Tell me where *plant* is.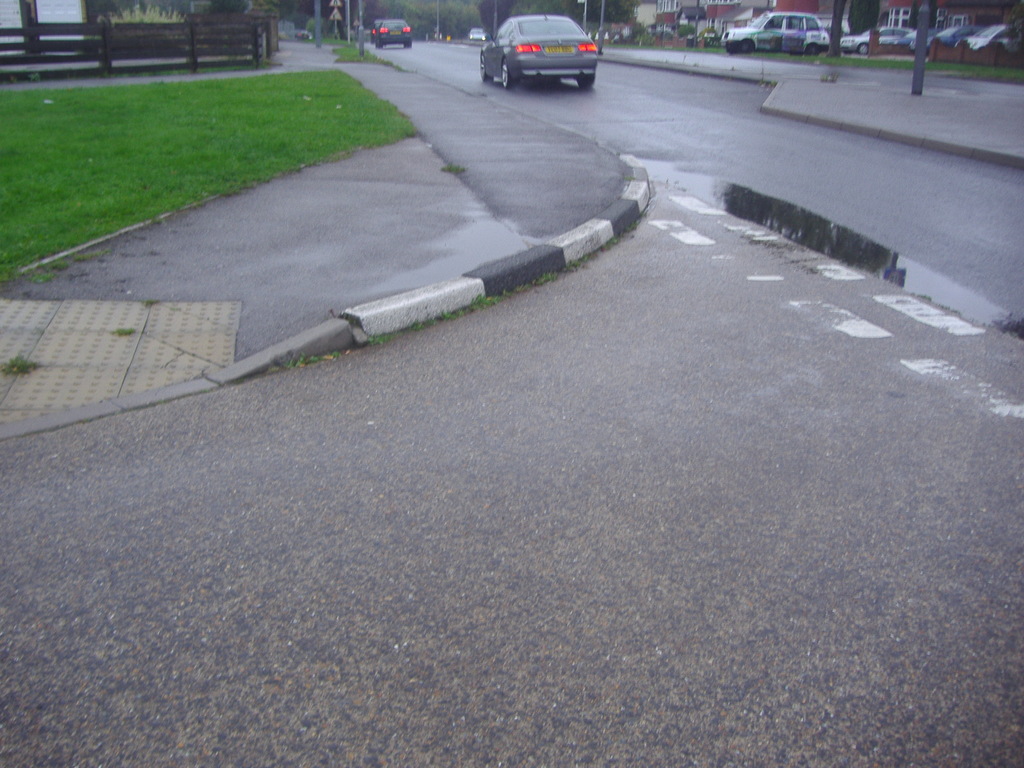
*plant* is at BBox(445, 161, 461, 172).
